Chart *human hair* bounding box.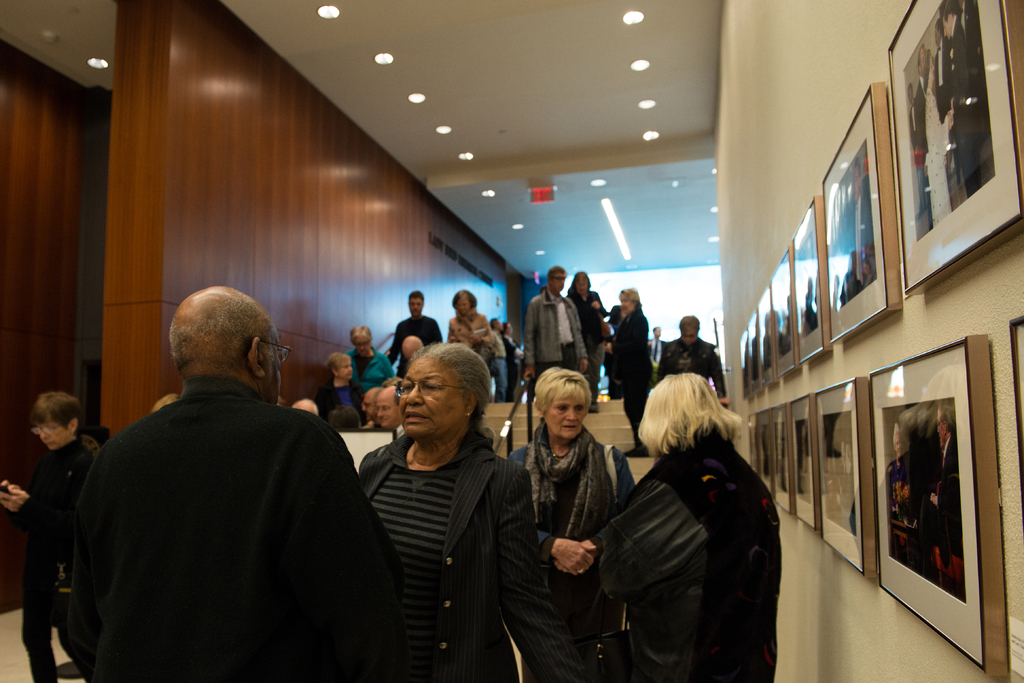
Charted: x1=349 y1=325 x2=374 y2=345.
